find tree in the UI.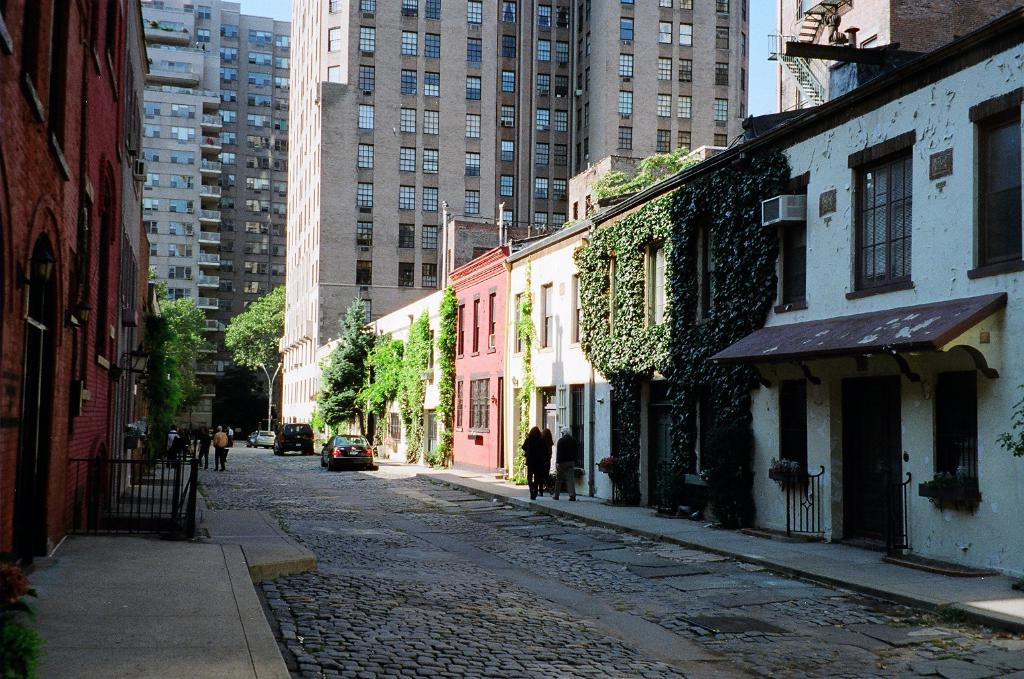
UI element at <region>157, 293, 204, 428</region>.
